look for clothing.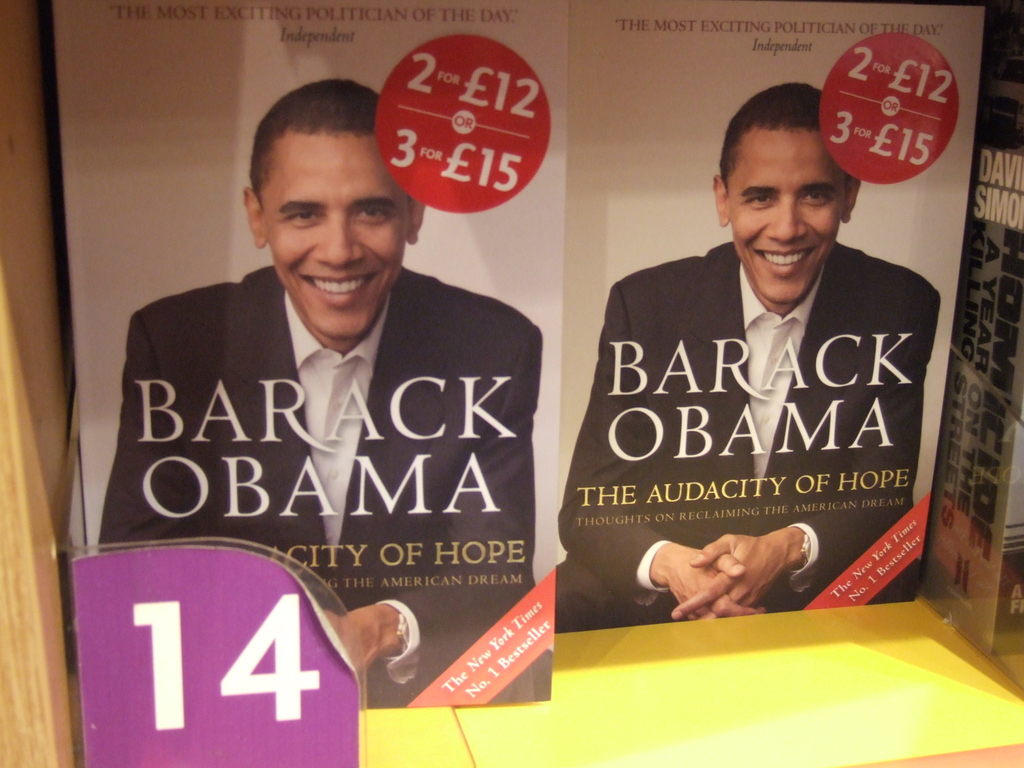
Found: (left=96, top=269, right=555, bottom=707).
